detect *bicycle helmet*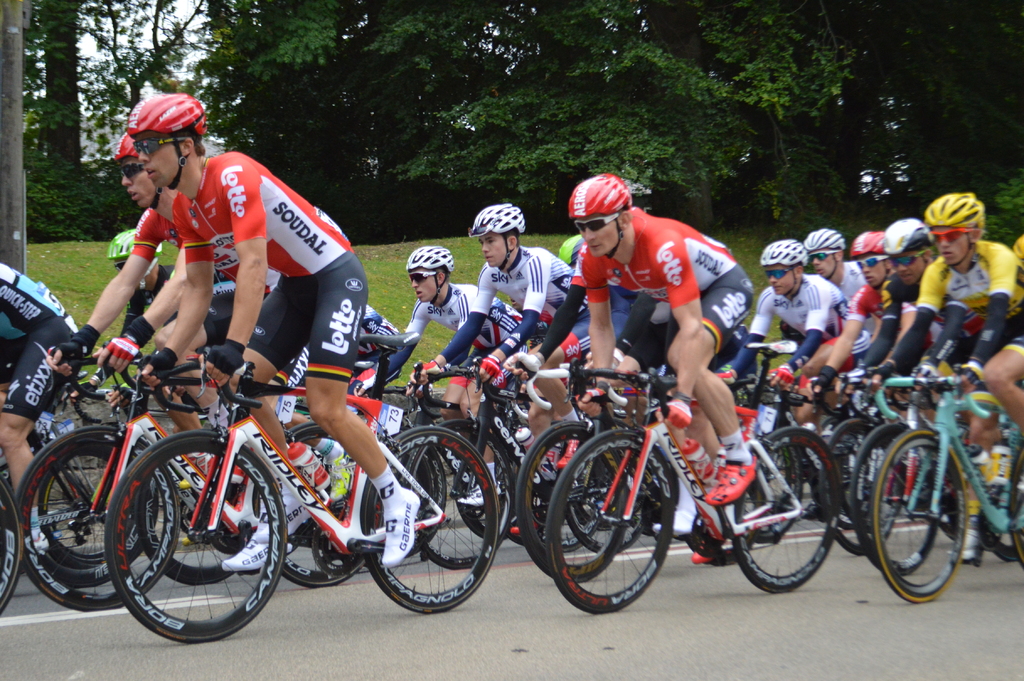
127,88,207,191
